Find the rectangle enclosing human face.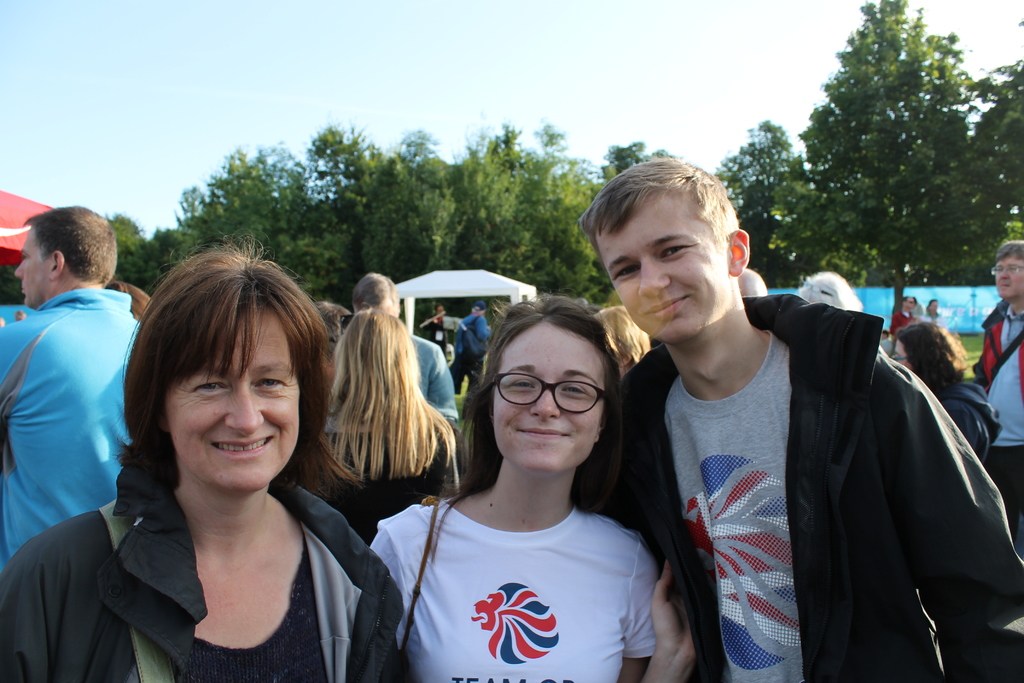
{"x1": 489, "y1": 325, "x2": 609, "y2": 481}.
